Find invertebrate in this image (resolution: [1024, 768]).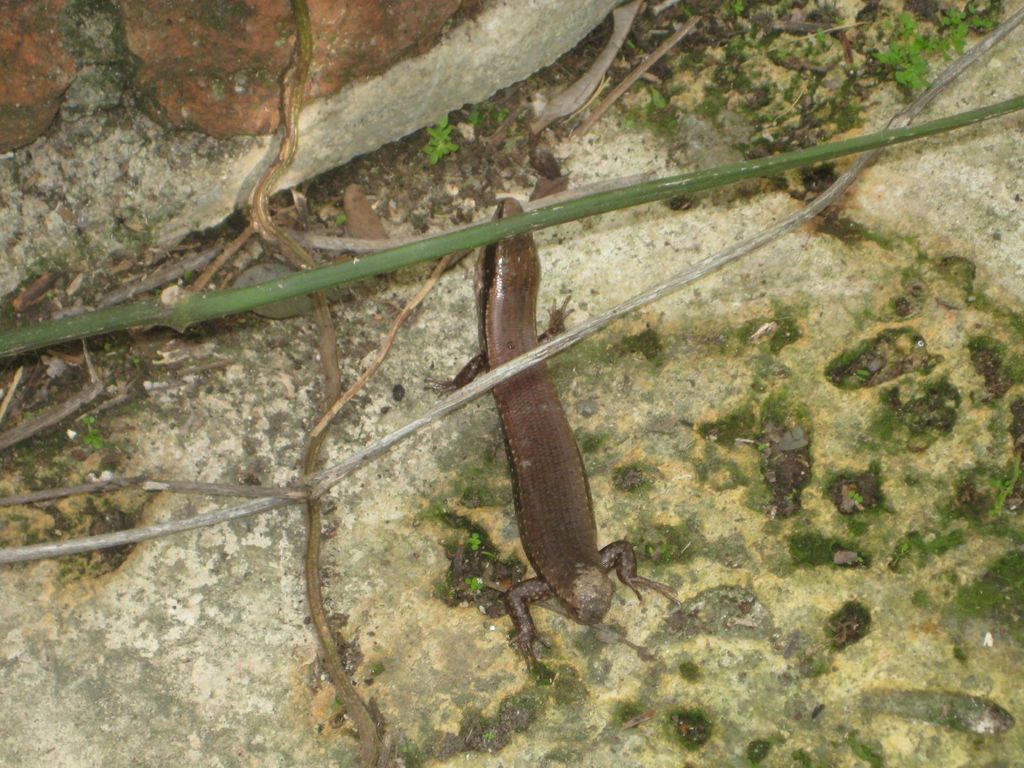
<box>428,192,678,662</box>.
